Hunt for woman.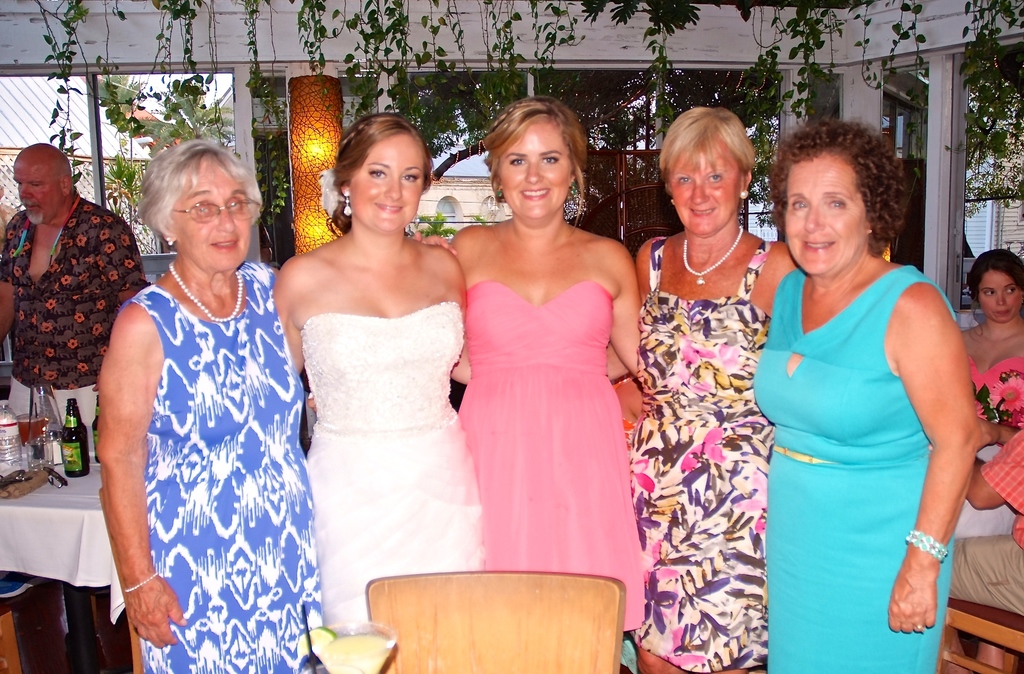
Hunted down at locate(448, 90, 646, 643).
